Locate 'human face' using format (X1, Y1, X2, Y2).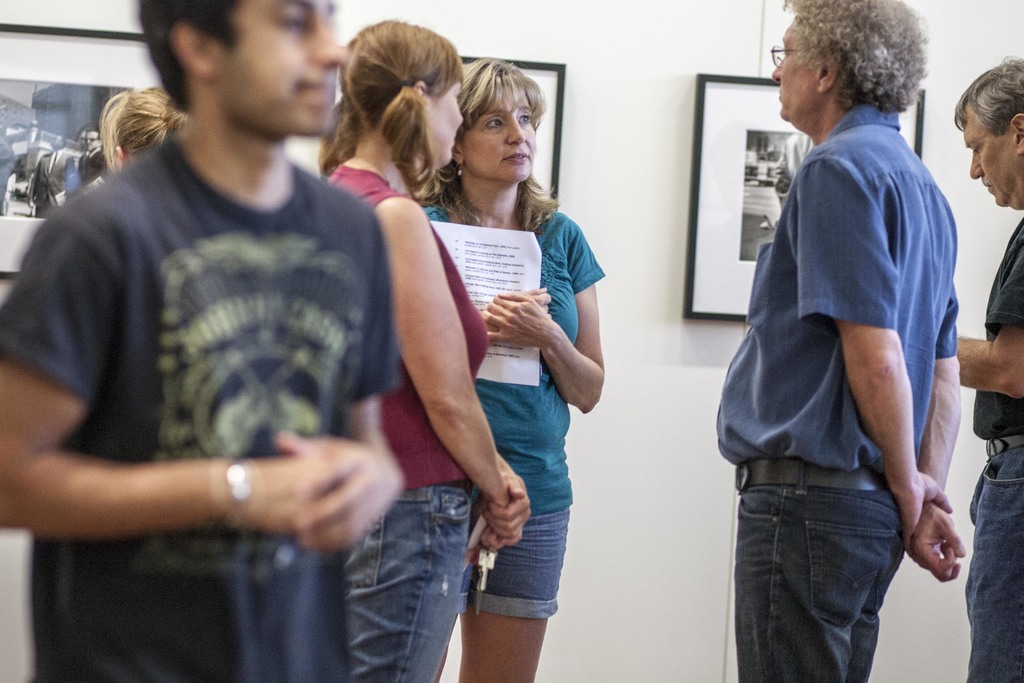
(207, 0, 356, 157).
